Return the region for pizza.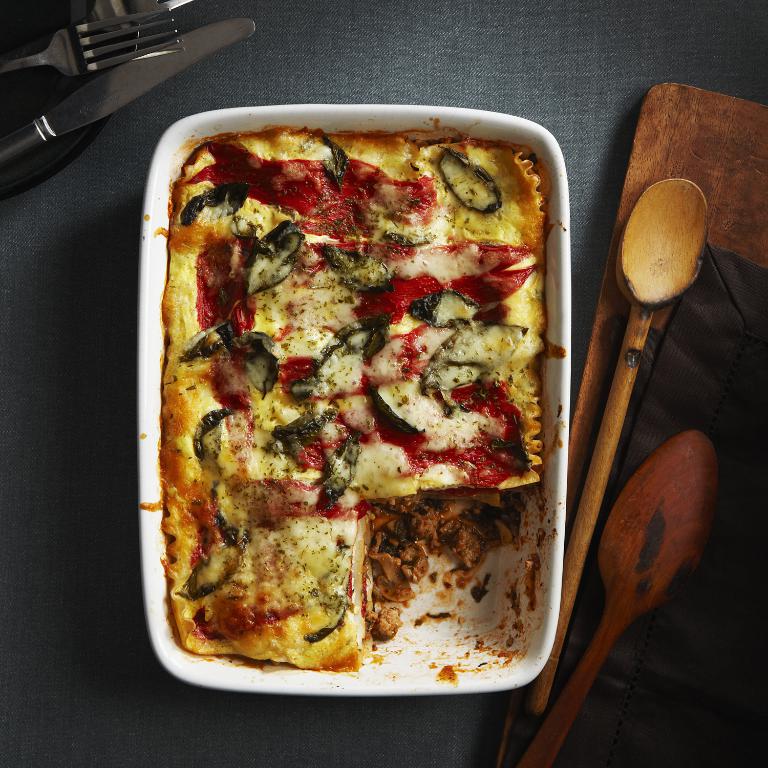
Rect(141, 101, 590, 699).
